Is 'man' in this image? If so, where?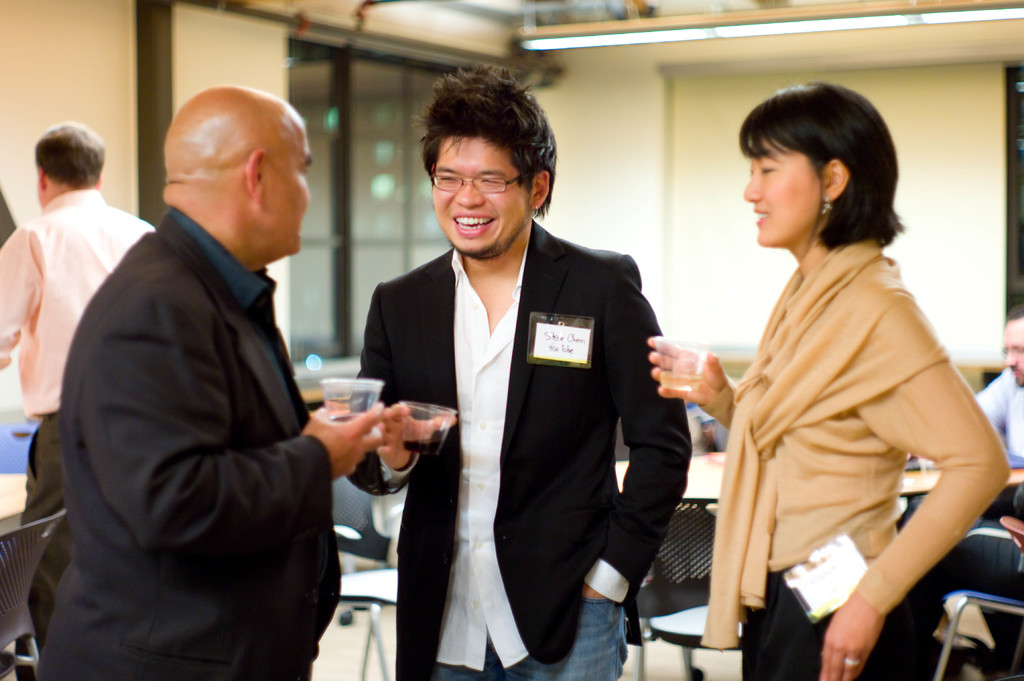
Yes, at (x1=0, y1=124, x2=155, y2=680).
